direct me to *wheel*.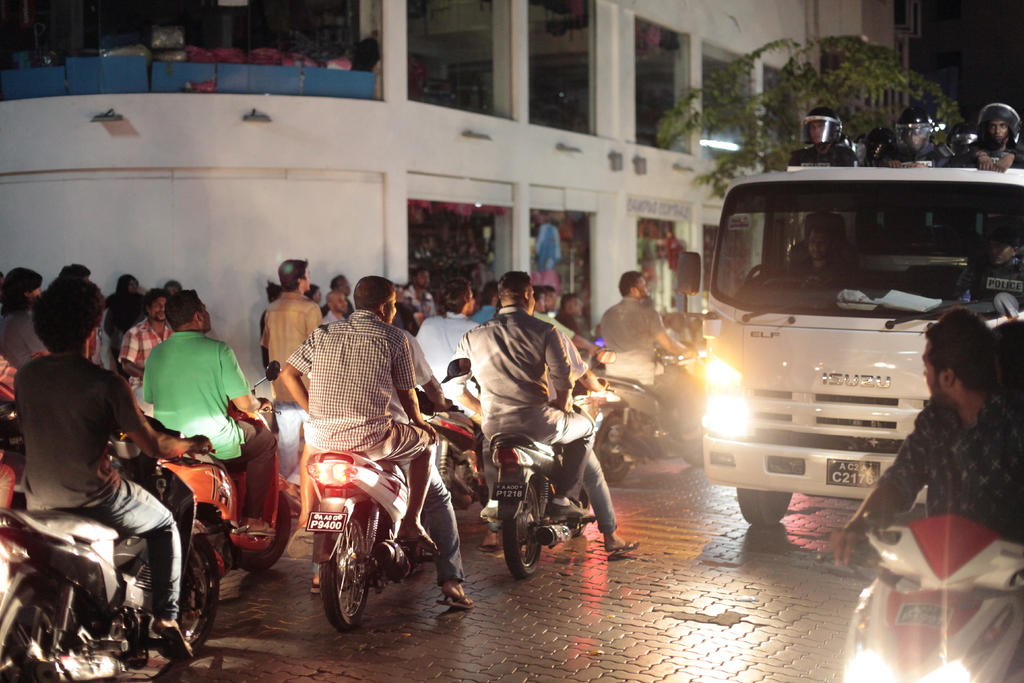
Direction: 595,415,630,483.
